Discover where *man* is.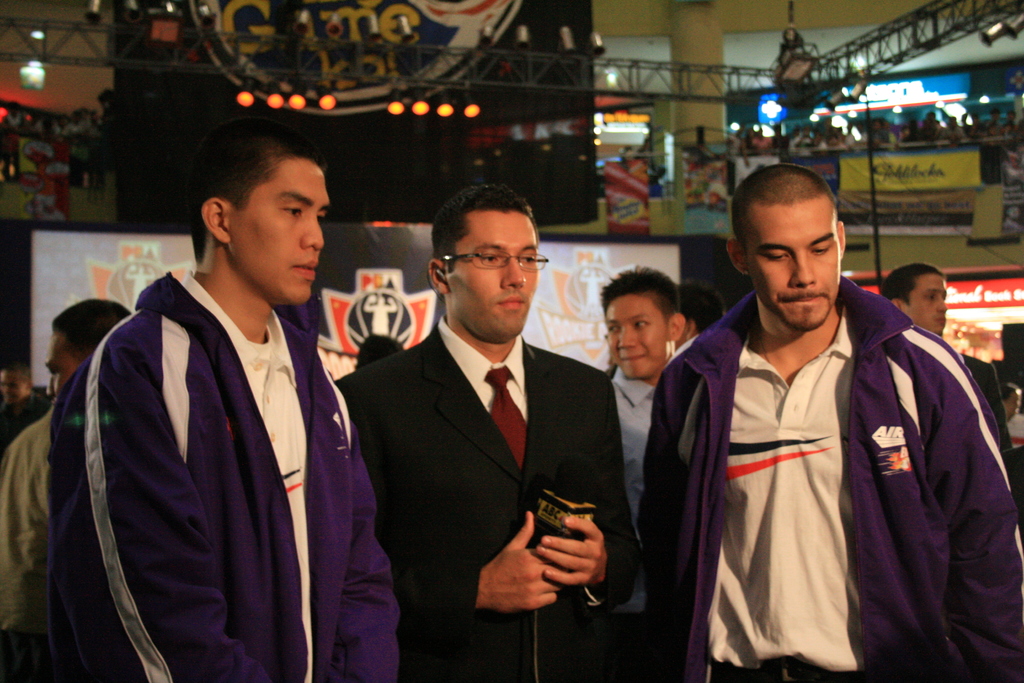
Discovered at pyautogui.locateOnScreen(40, 137, 398, 675).
